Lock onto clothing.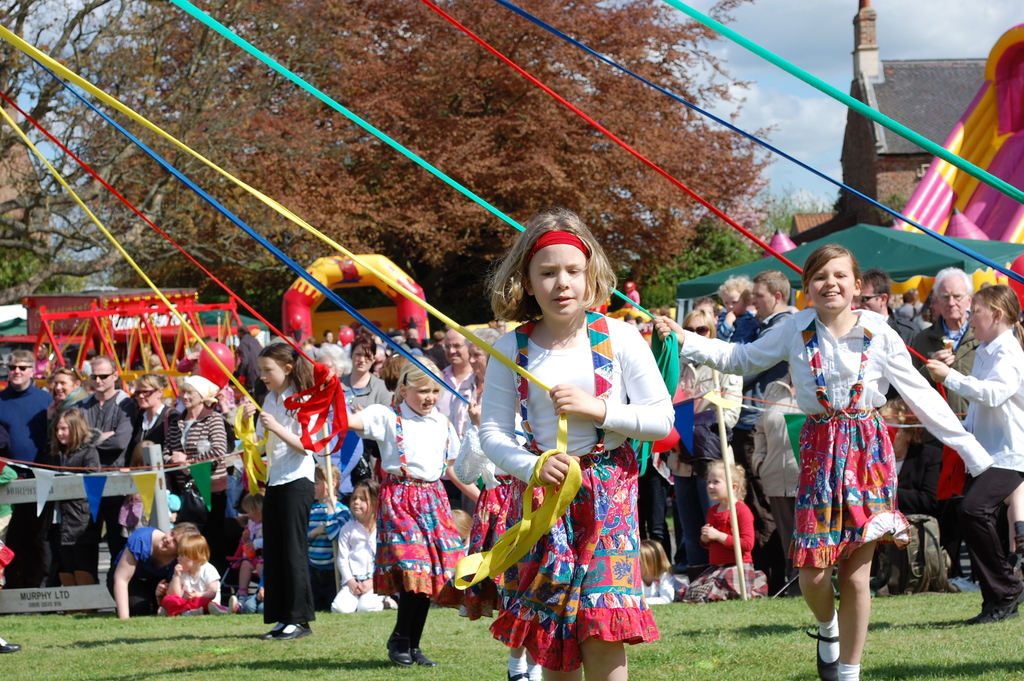
Locked: select_region(260, 485, 319, 620).
